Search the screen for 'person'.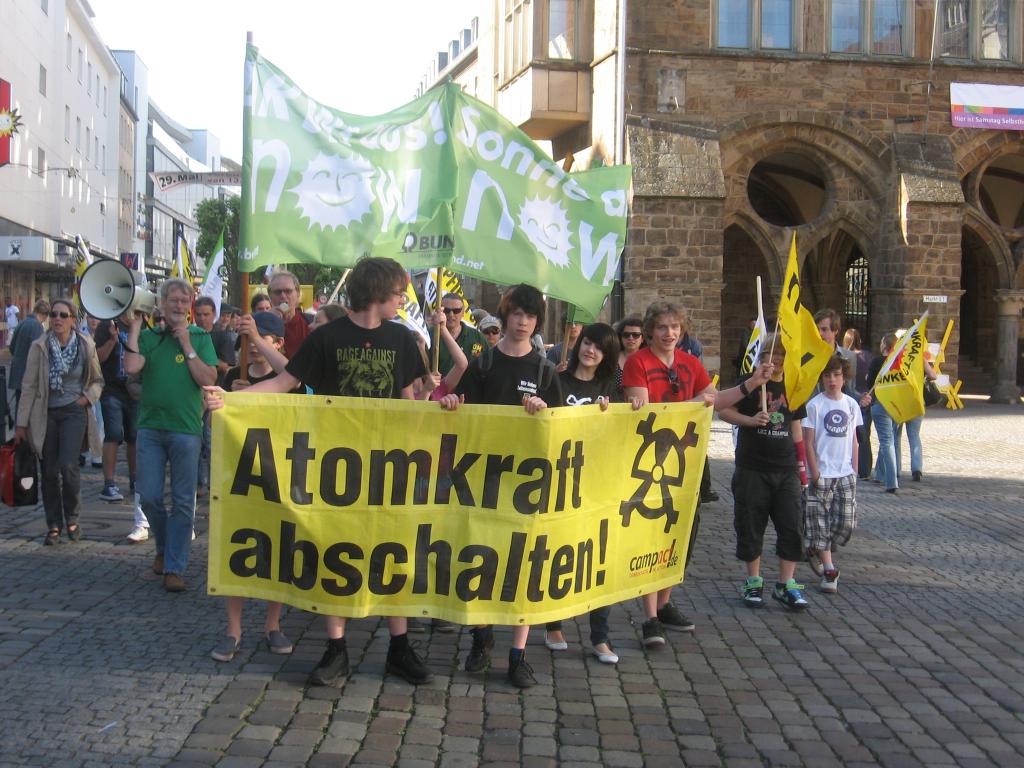
Found at bbox=(216, 307, 305, 665).
